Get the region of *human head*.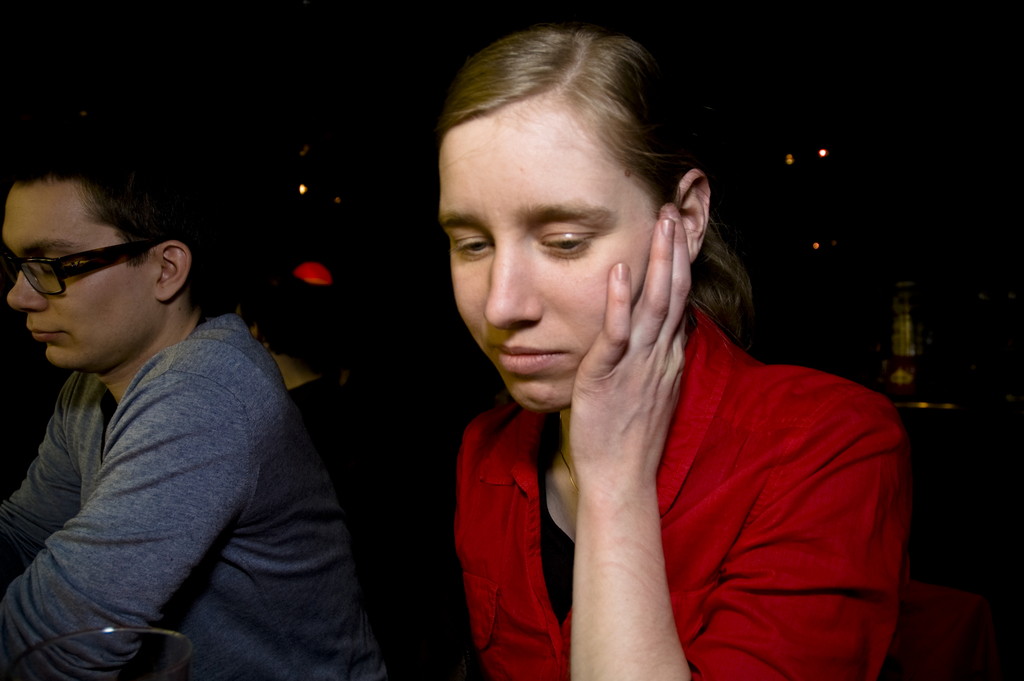
[2, 161, 209, 375].
